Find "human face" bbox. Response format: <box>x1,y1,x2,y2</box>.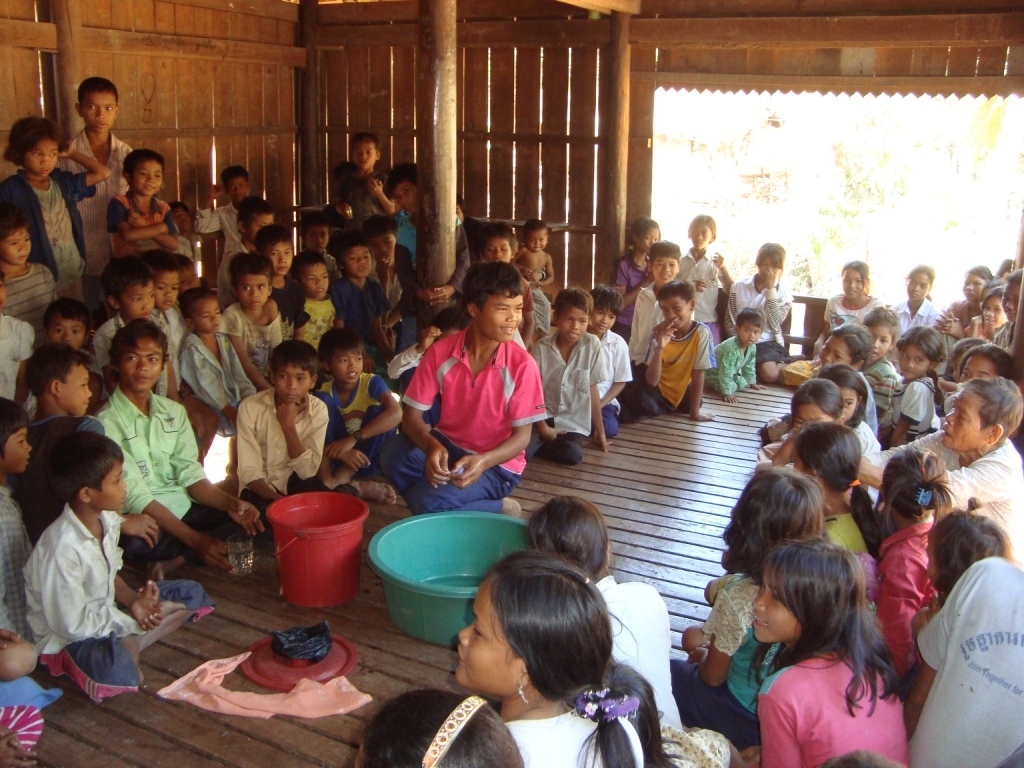
<box>24,137,57,179</box>.
